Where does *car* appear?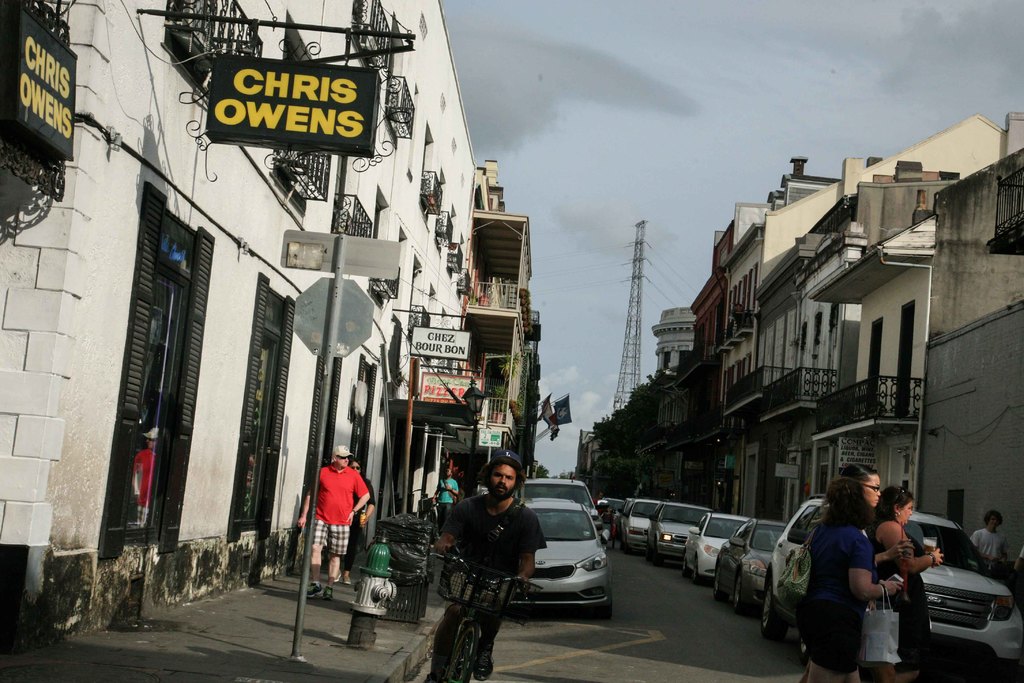
Appears at Rect(681, 511, 755, 584).
